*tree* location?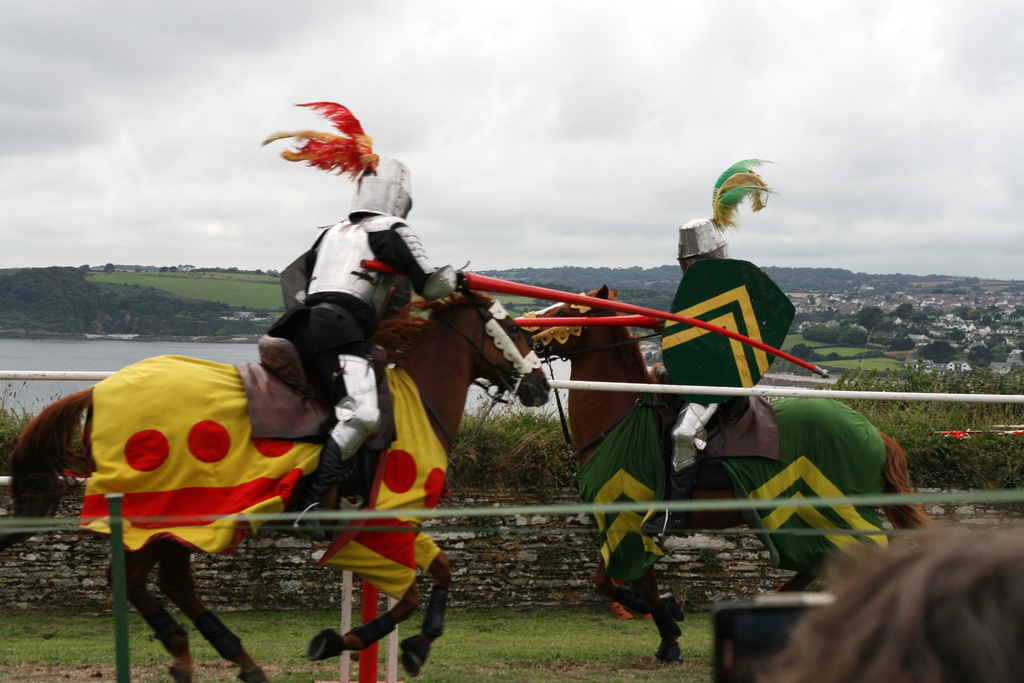
<bbox>857, 305, 882, 334</bbox>
